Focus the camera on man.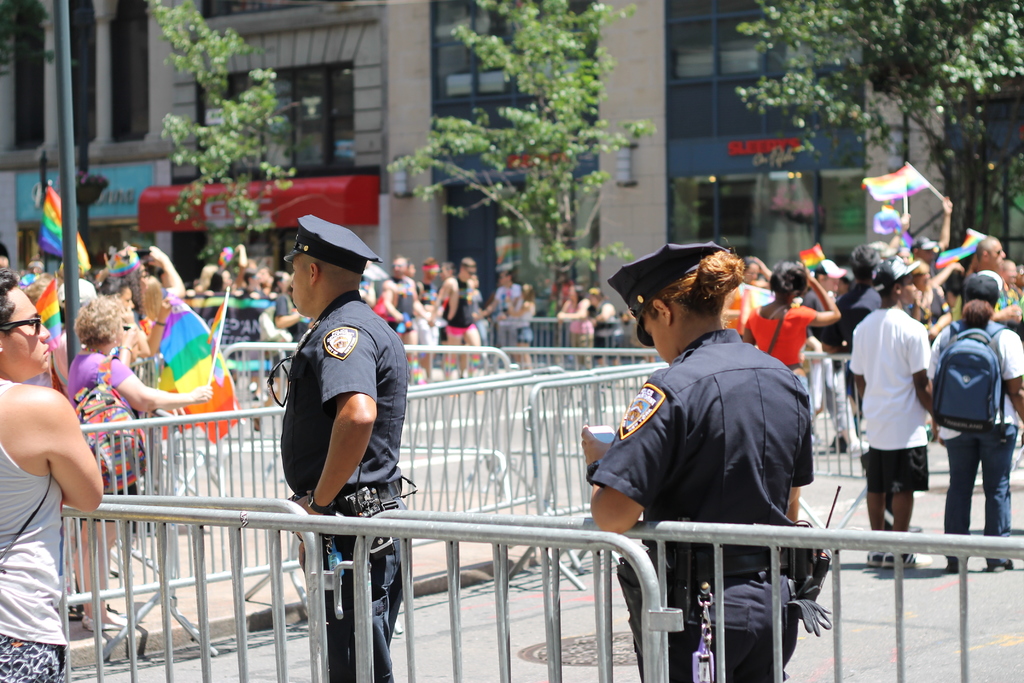
Focus region: <region>385, 255, 422, 386</region>.
